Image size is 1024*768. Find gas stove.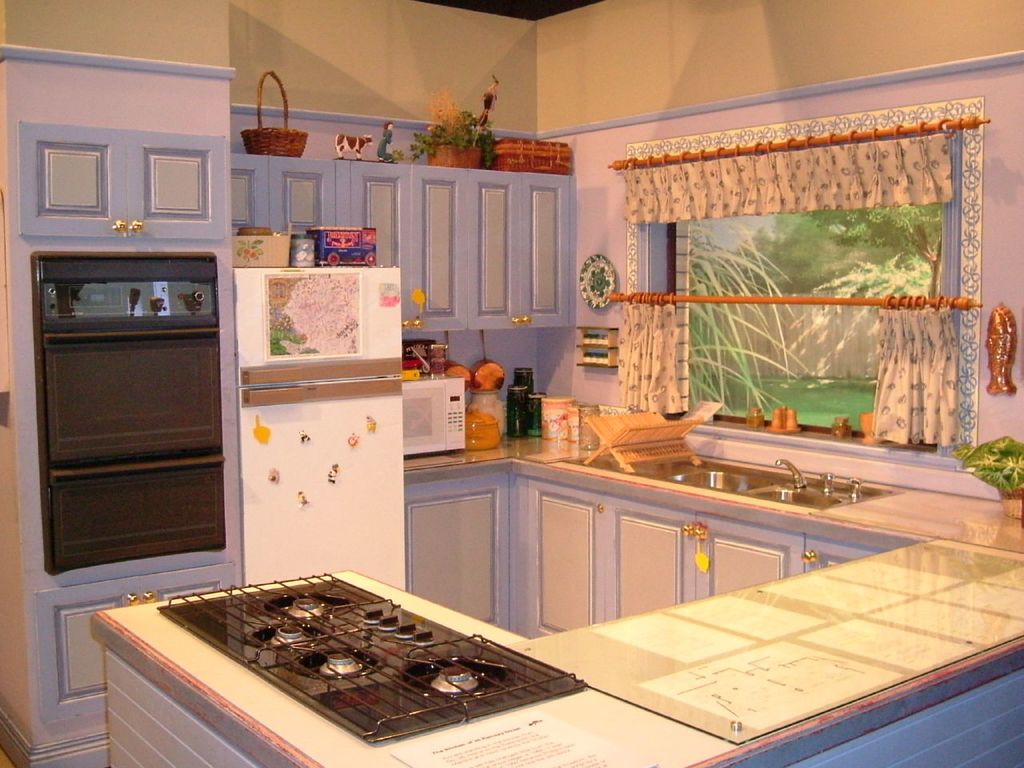
157, 566, 589, 746.
